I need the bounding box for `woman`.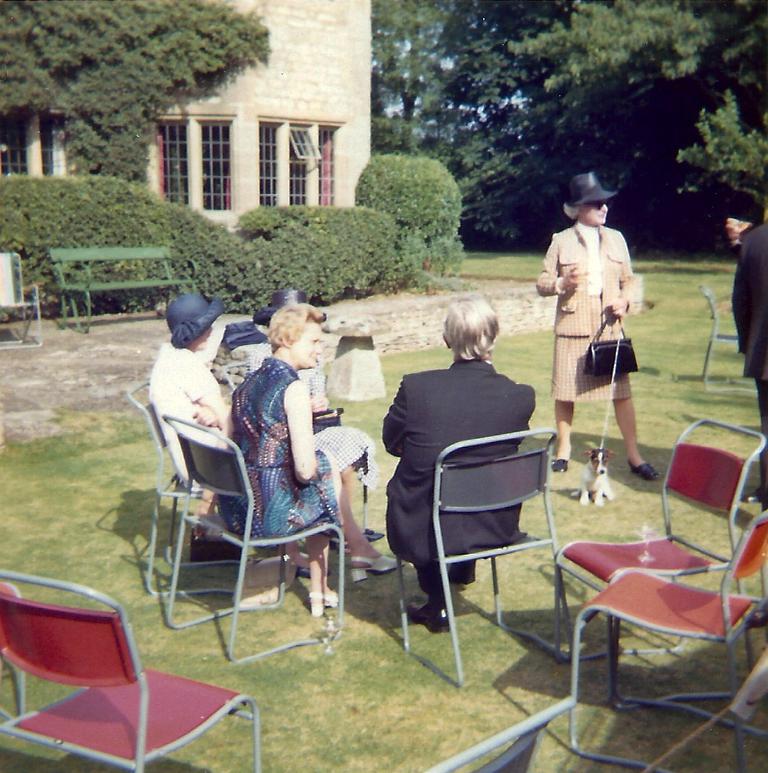
Here it is: 534:171:662:479.
